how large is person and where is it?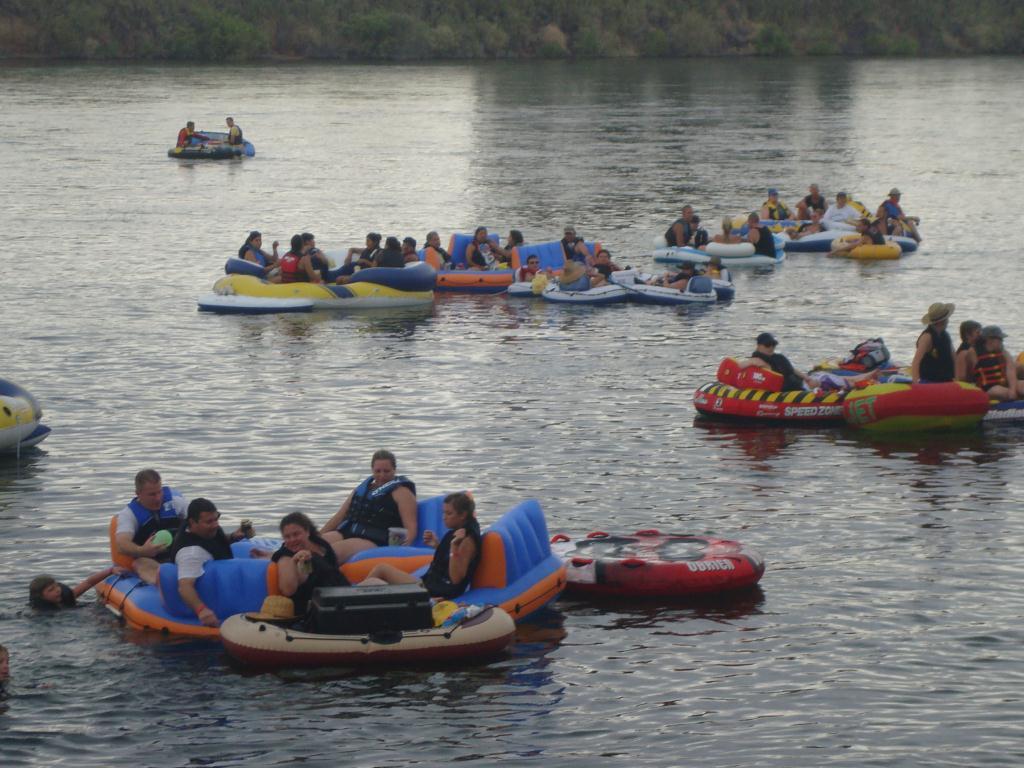
Bounding box: [left=238, top=230, right=276, bottom=271].
